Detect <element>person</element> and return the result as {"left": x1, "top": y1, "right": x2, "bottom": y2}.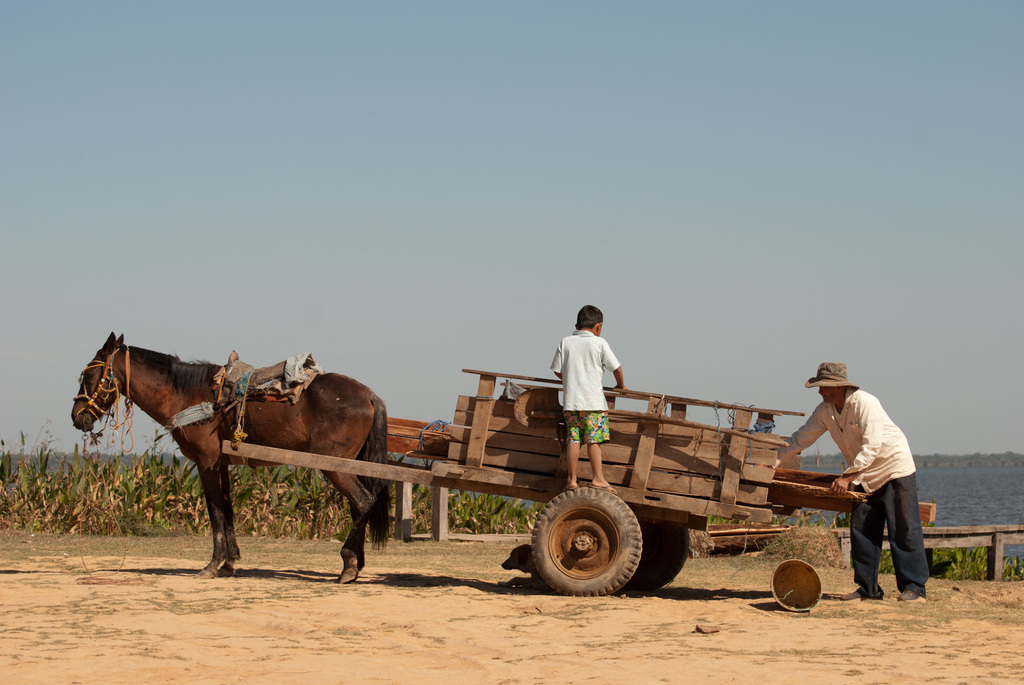
{"left": 554, "top": 309, "right": 623, "bottom": 459}.
